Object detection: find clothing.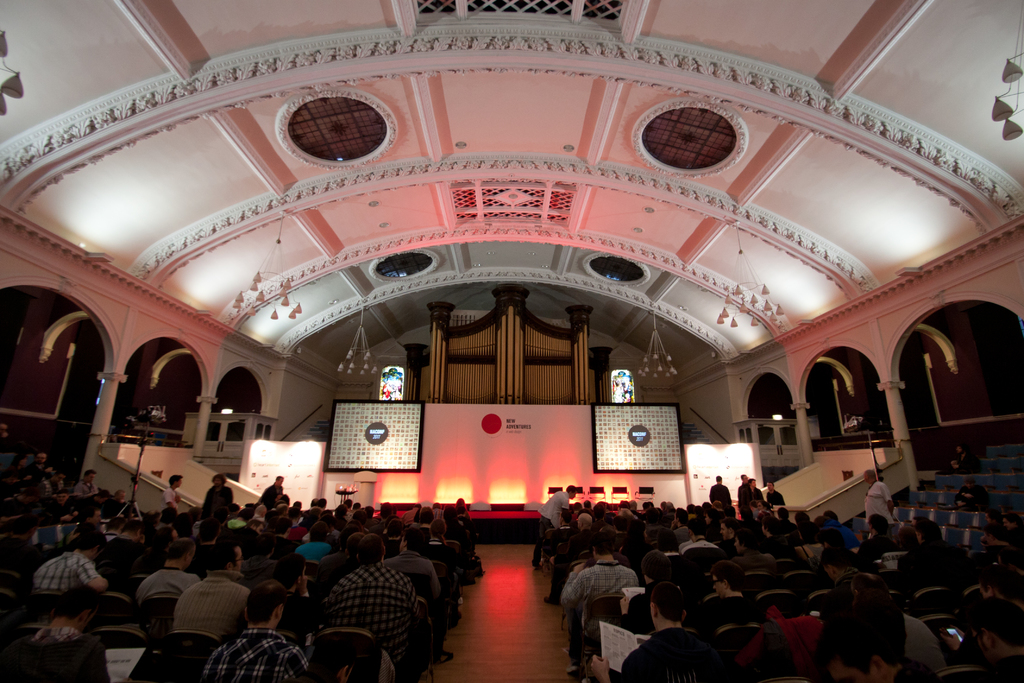
<bbox>540, 490, 568, 564</bbox>.
